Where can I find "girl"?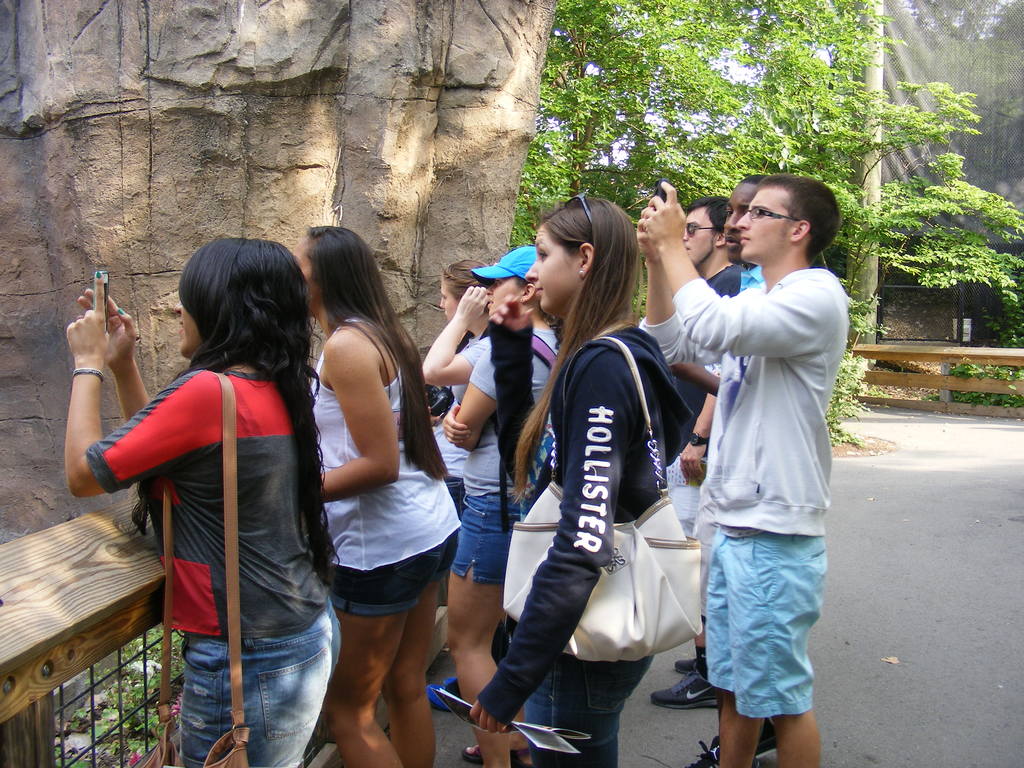
You can find it at detection(65, 237, 340, 767).
